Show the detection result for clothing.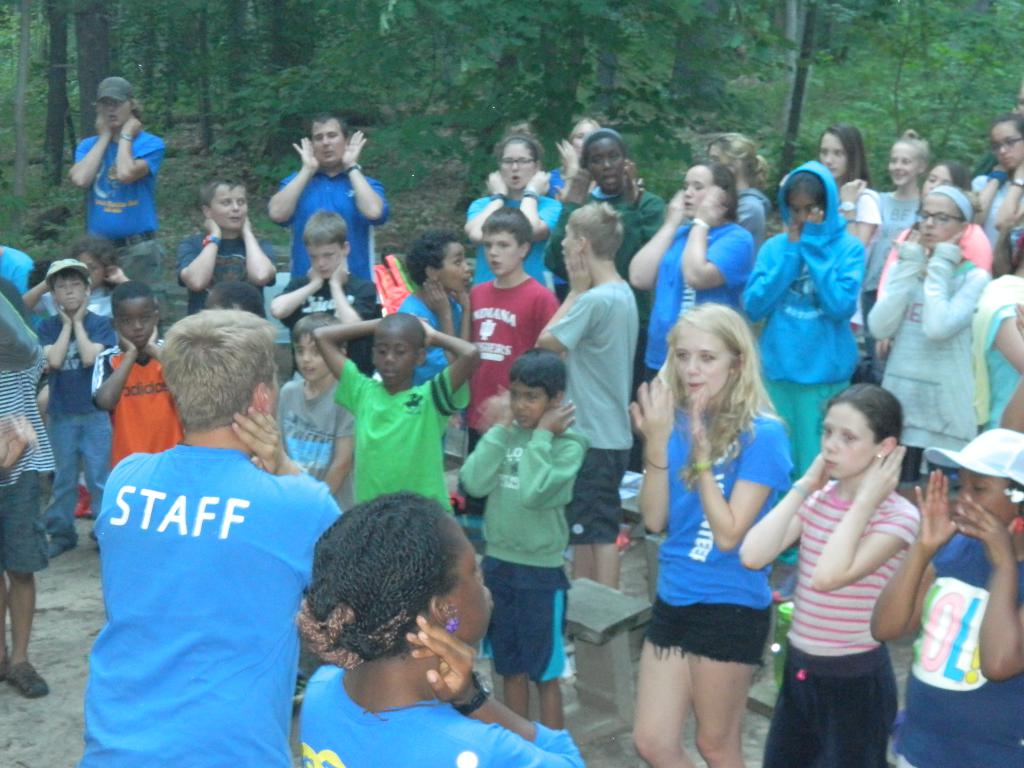
(left=876, top=218, right=984, bottom=300).
